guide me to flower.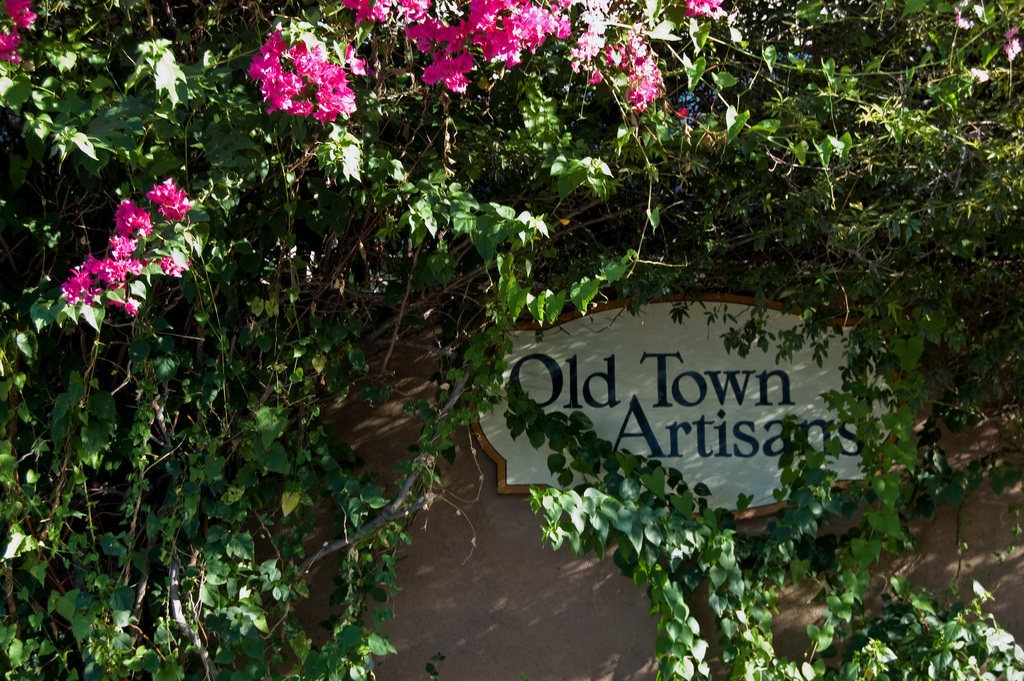
Guidance: box=[669, 108, 691, 119].
